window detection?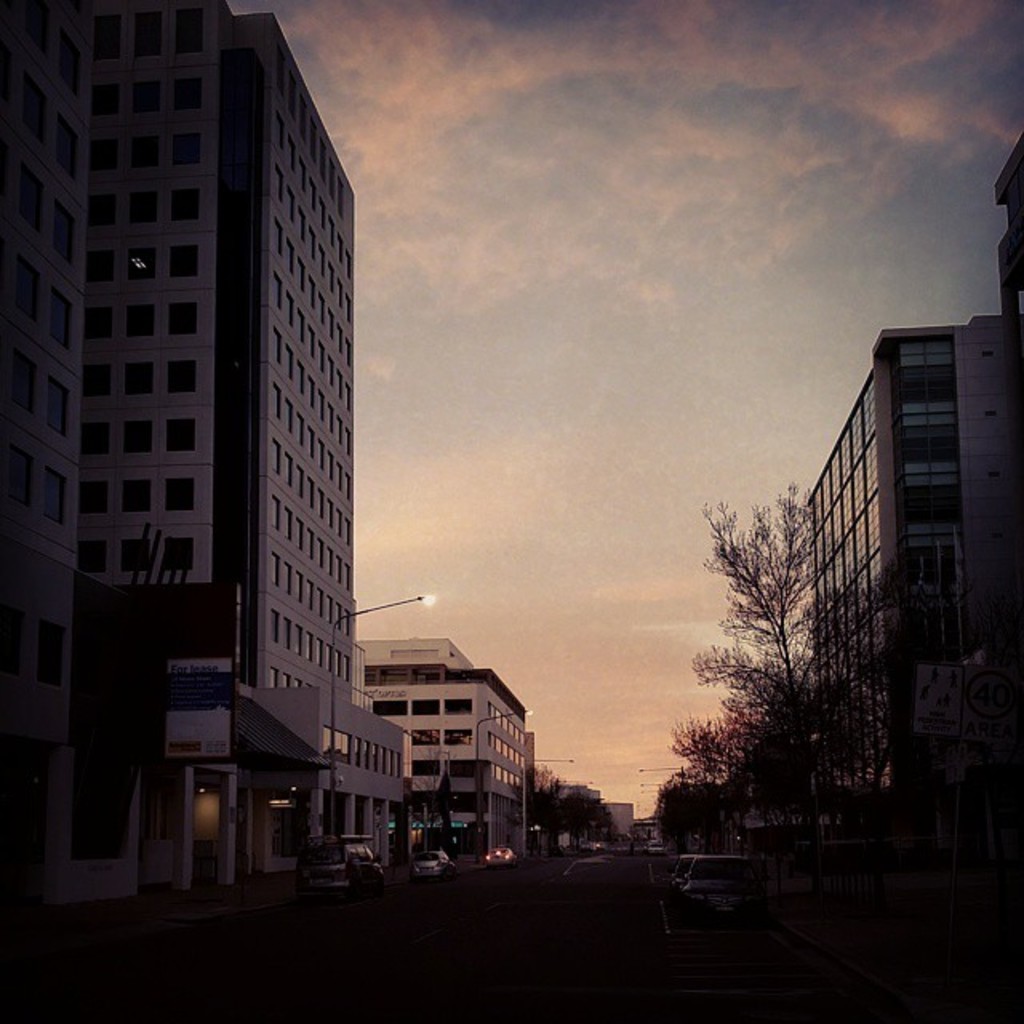
(left=139, top=8, right=166, bottom=61)
